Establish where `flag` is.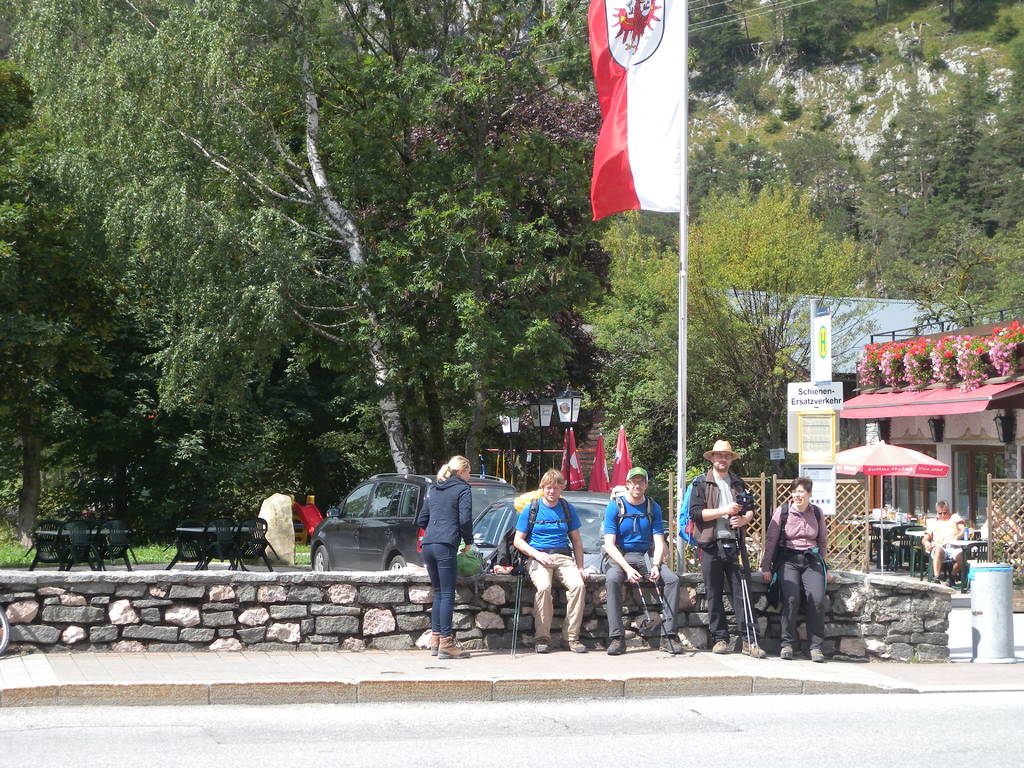
Established at 572,426,591,492.
